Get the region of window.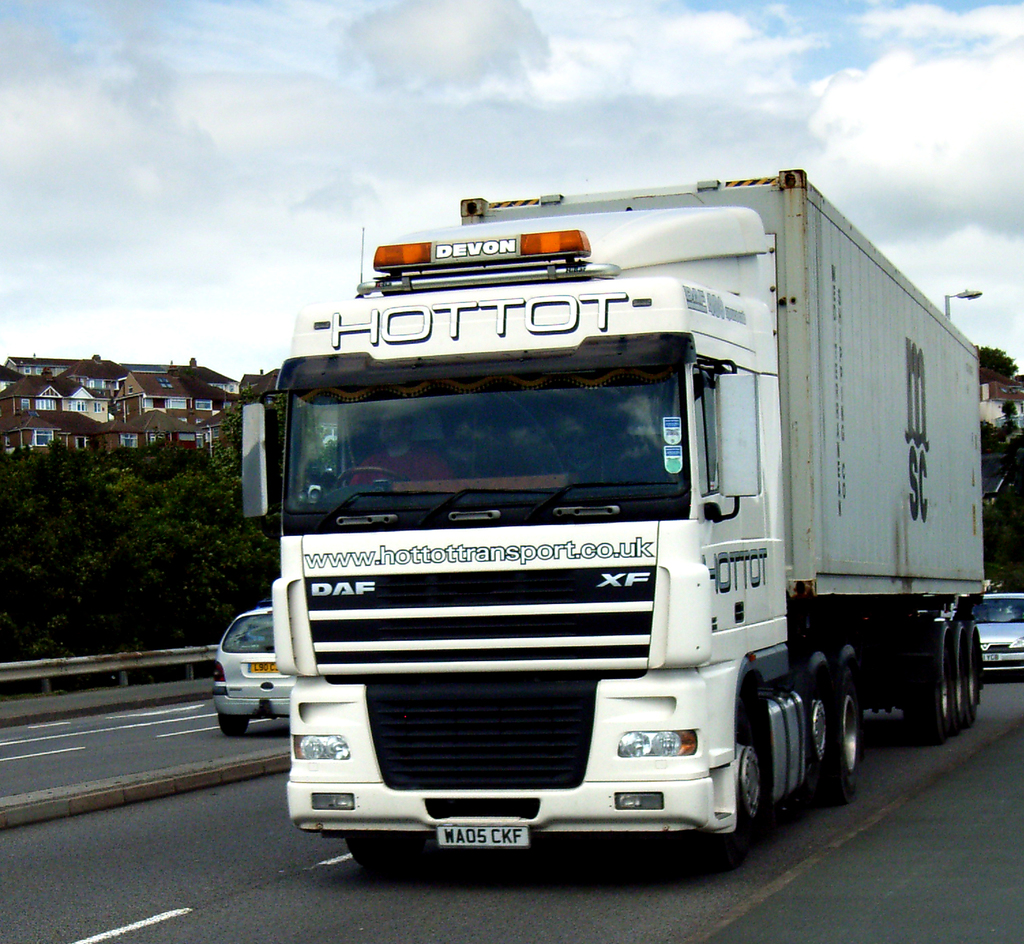
{"left": 169, "top": 397, "right": 188, "bottom": 409}.
